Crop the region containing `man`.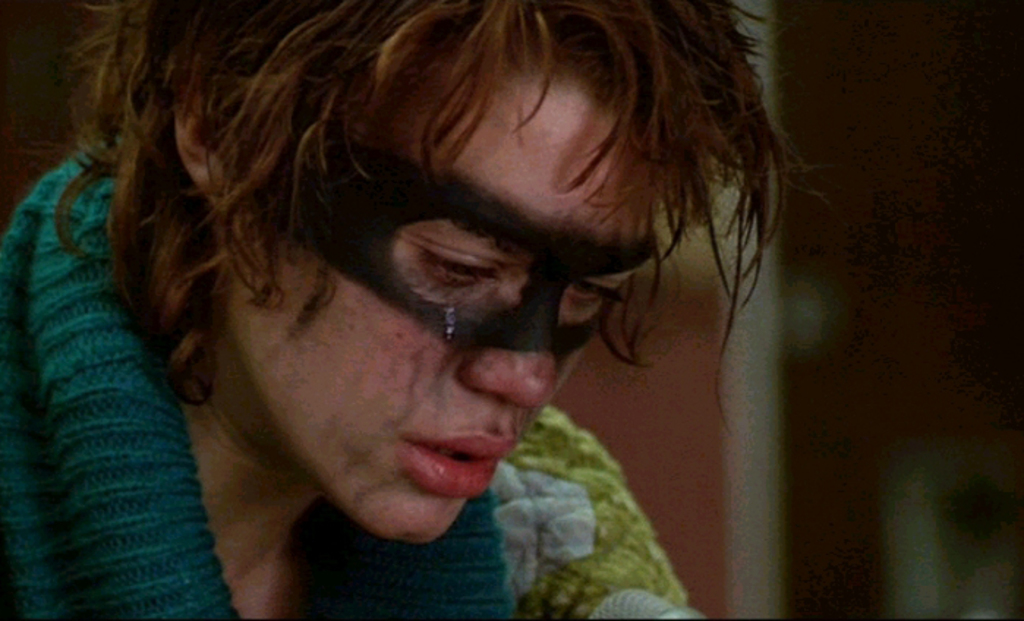
Crop region: box=[56, 22, 836, 609].
